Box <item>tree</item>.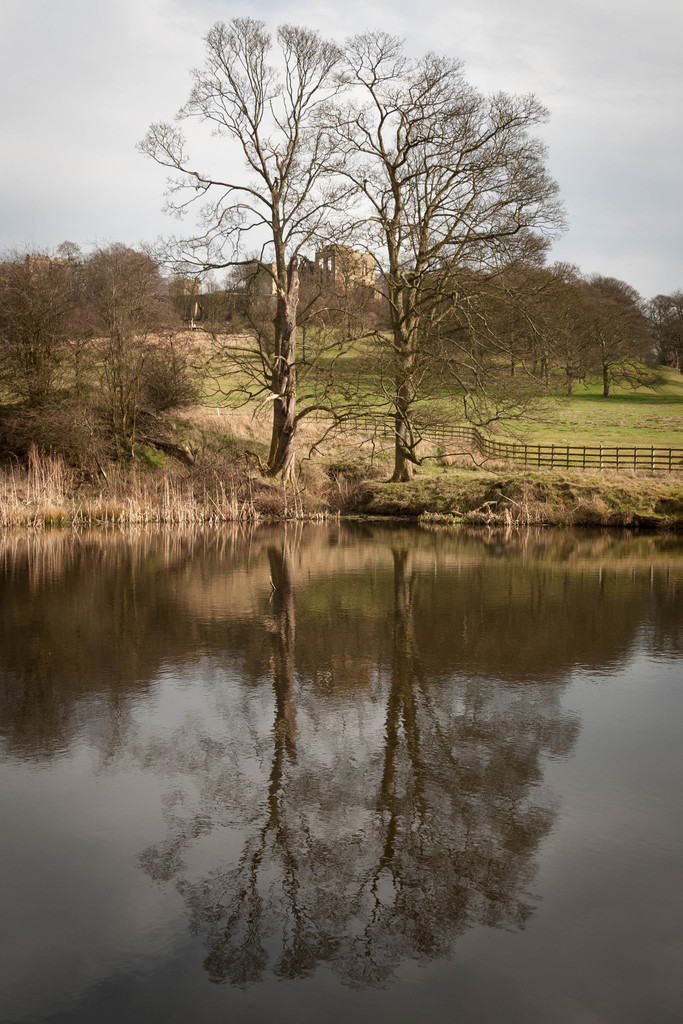
<box>643,293,682,358</box>.
